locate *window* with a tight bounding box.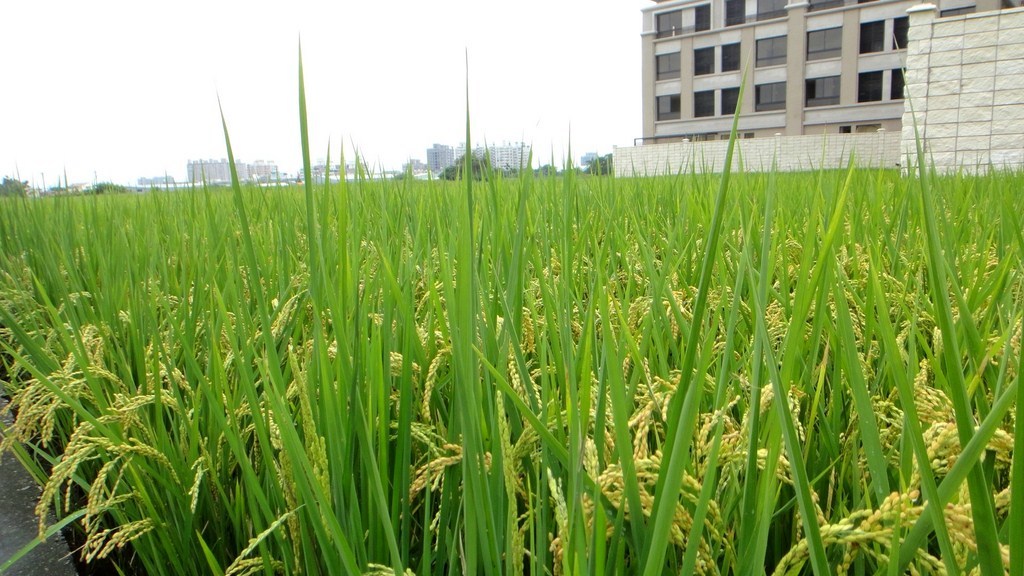
box=[807, 23, 844, 59].
